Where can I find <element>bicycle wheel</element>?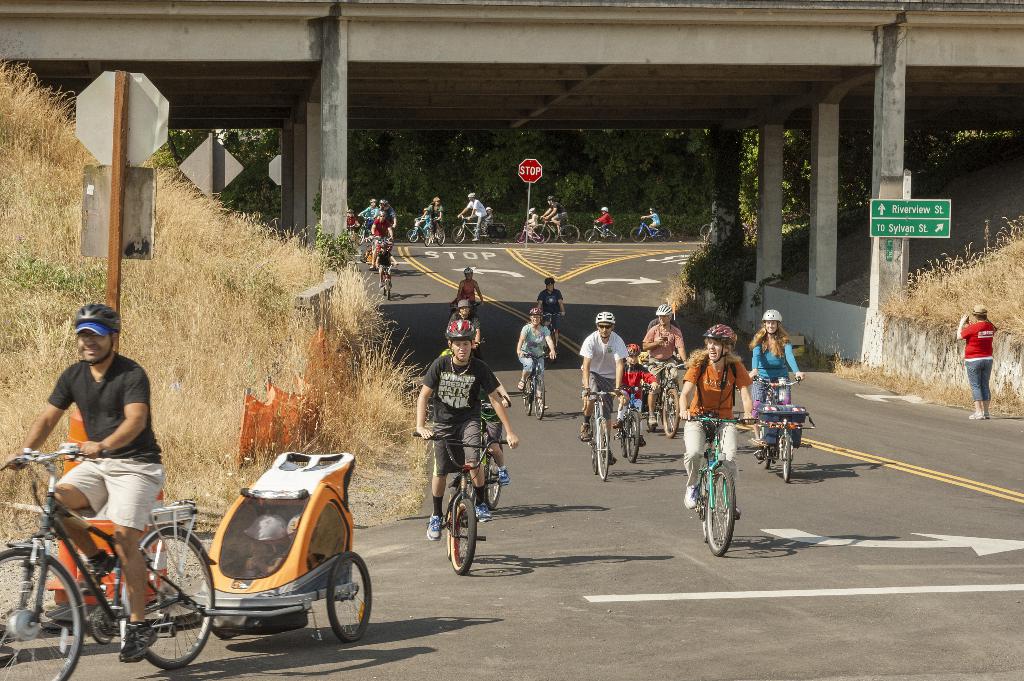
You can find it at x1=531, y1=373, x2=547, y2=426.
